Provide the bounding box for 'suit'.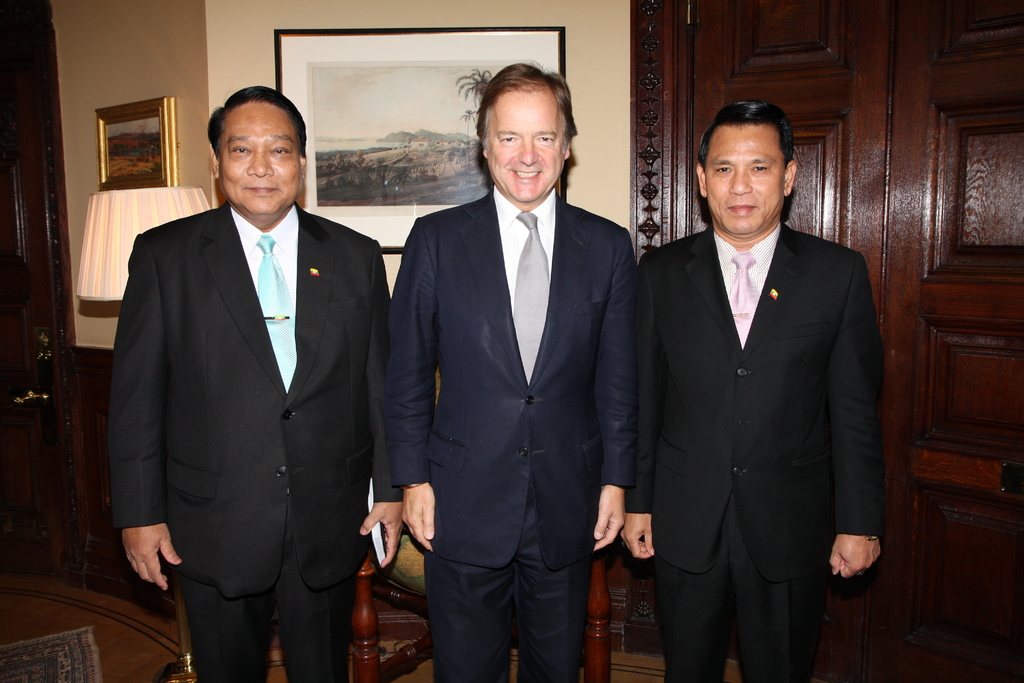
<box>383,189,641,680</box>.
